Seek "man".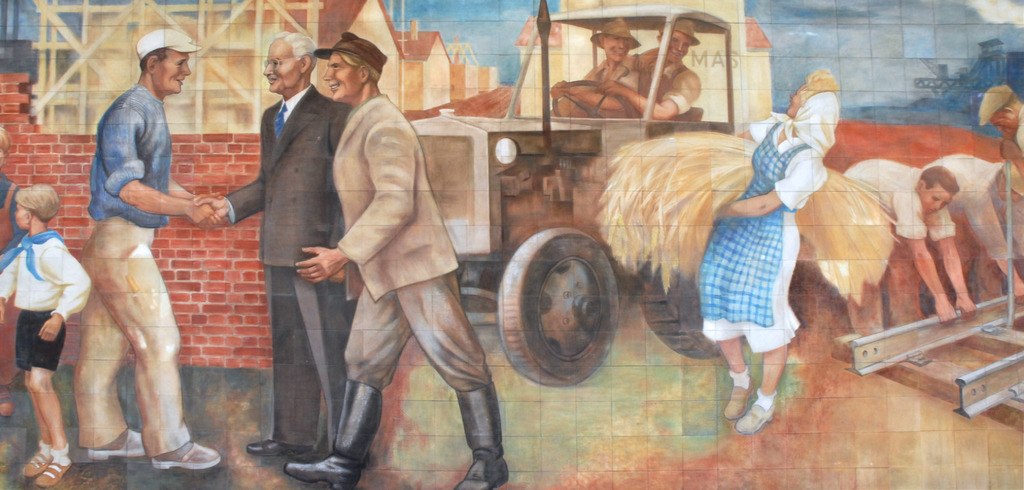
region(191, 31, 356, 451).
